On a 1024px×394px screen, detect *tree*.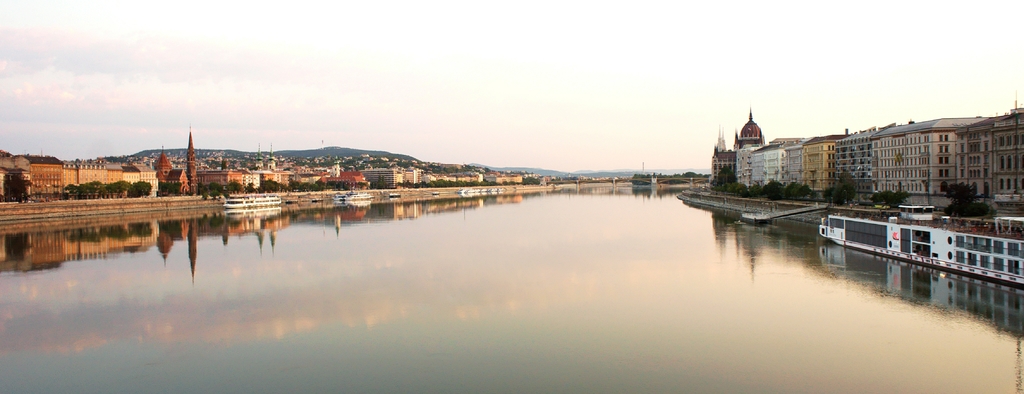
locate(226, 177, 244, 193).
